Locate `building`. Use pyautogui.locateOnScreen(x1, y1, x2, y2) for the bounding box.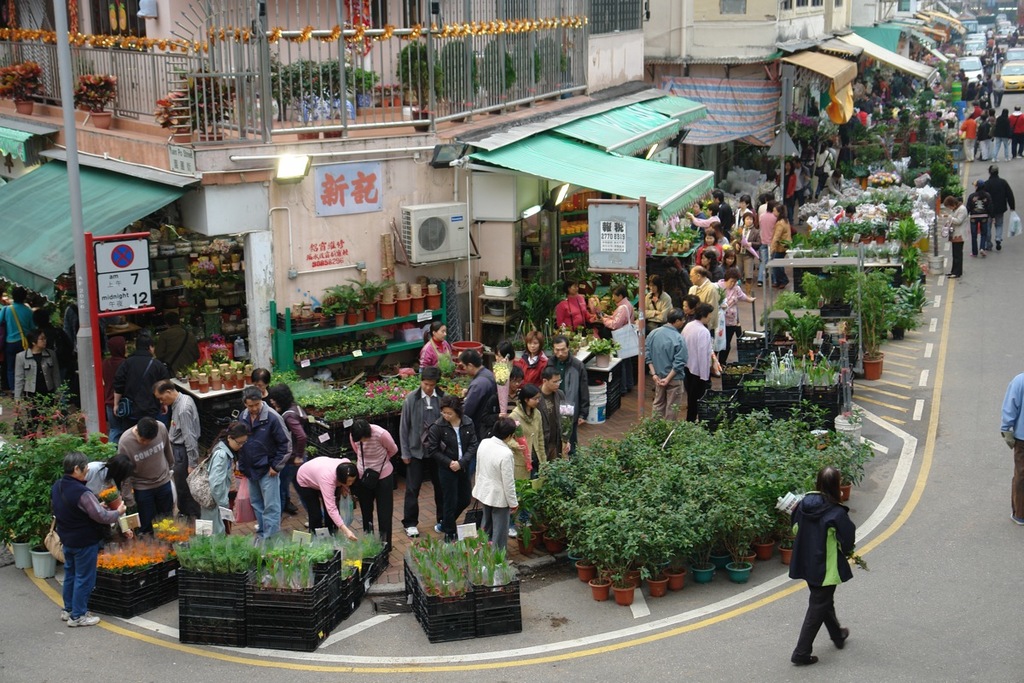
pyautogui.locateOnScreen(0, 0, 656, 377).
